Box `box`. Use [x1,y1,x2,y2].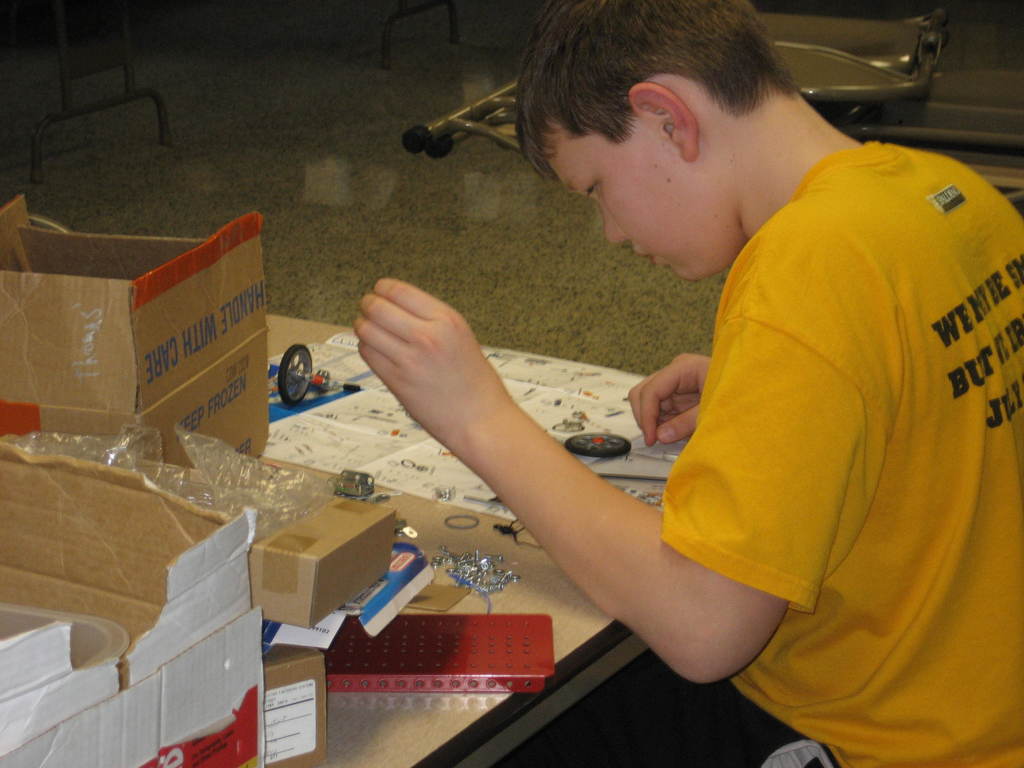
[0,445,263,767].
